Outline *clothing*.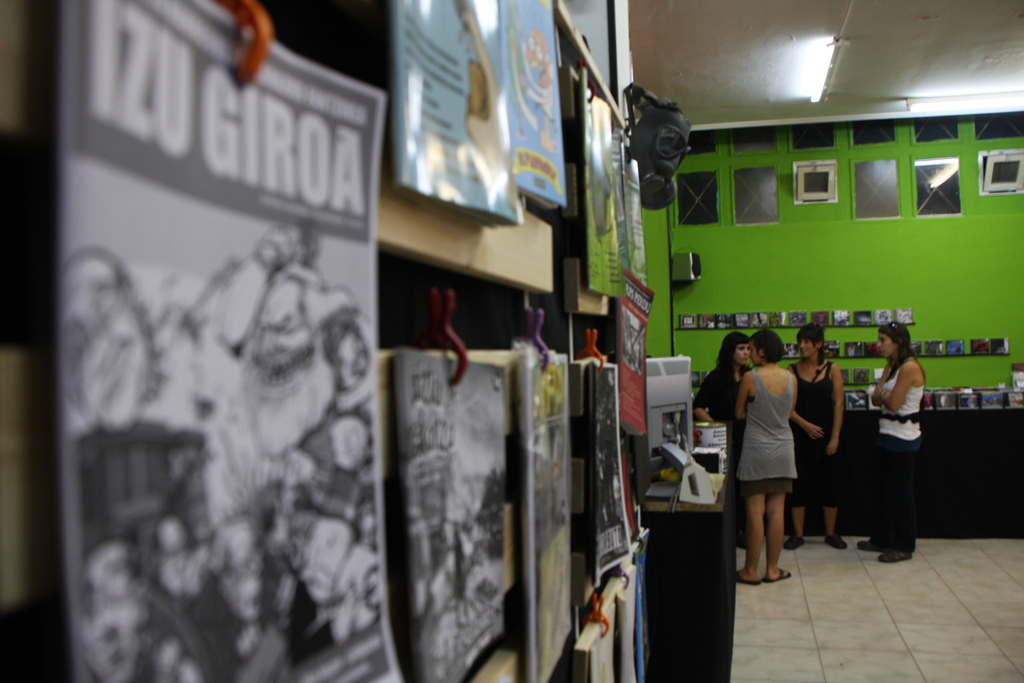
Outline: {"x1": 868, "y1": 358, "x2": 928, "y2": 550}.
